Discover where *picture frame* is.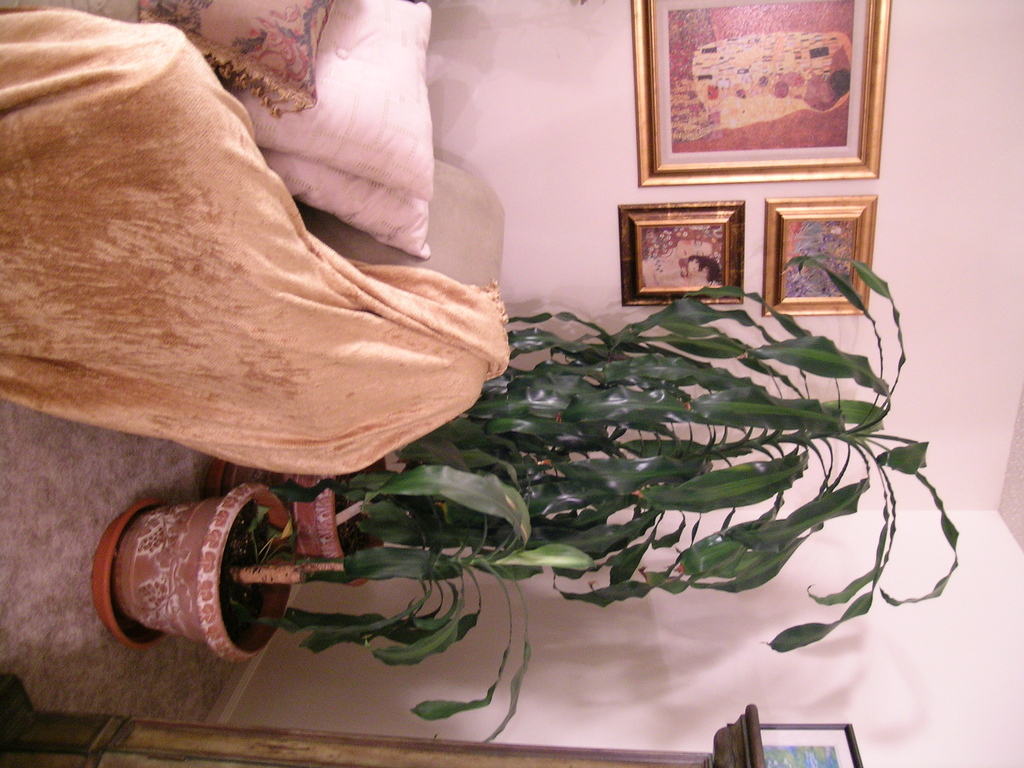
Discovered at <box>616,197,747,307</box>.
